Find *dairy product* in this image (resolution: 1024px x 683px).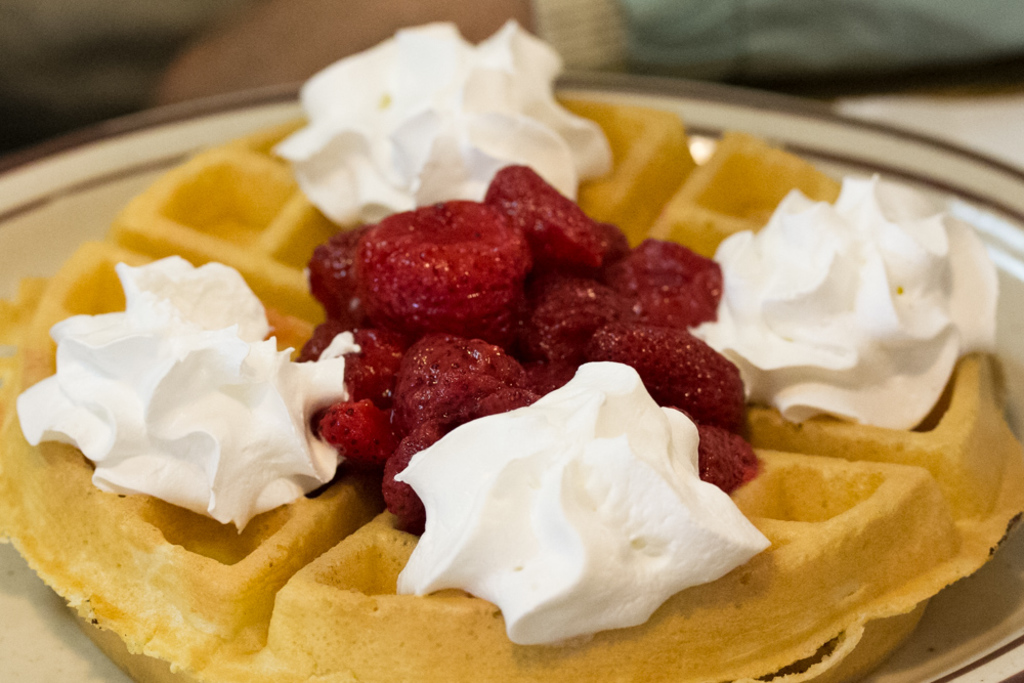
box(292, 7, 602, 250).
